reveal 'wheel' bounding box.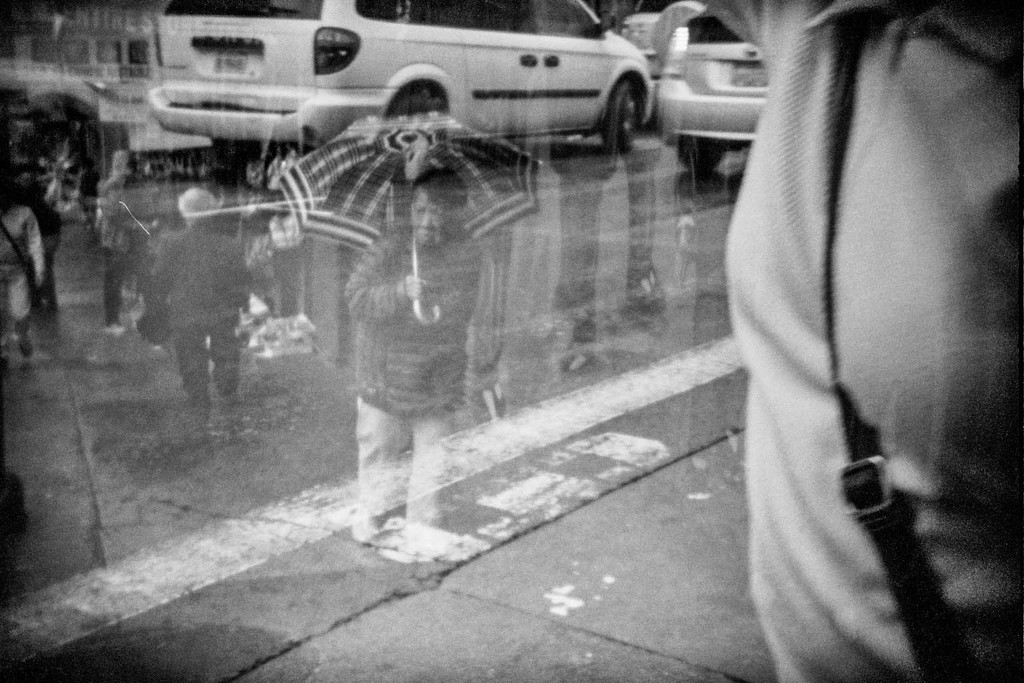
Revealed: {"x1": 675, "y1": 145, "x2": 722, "y2": 173}.
